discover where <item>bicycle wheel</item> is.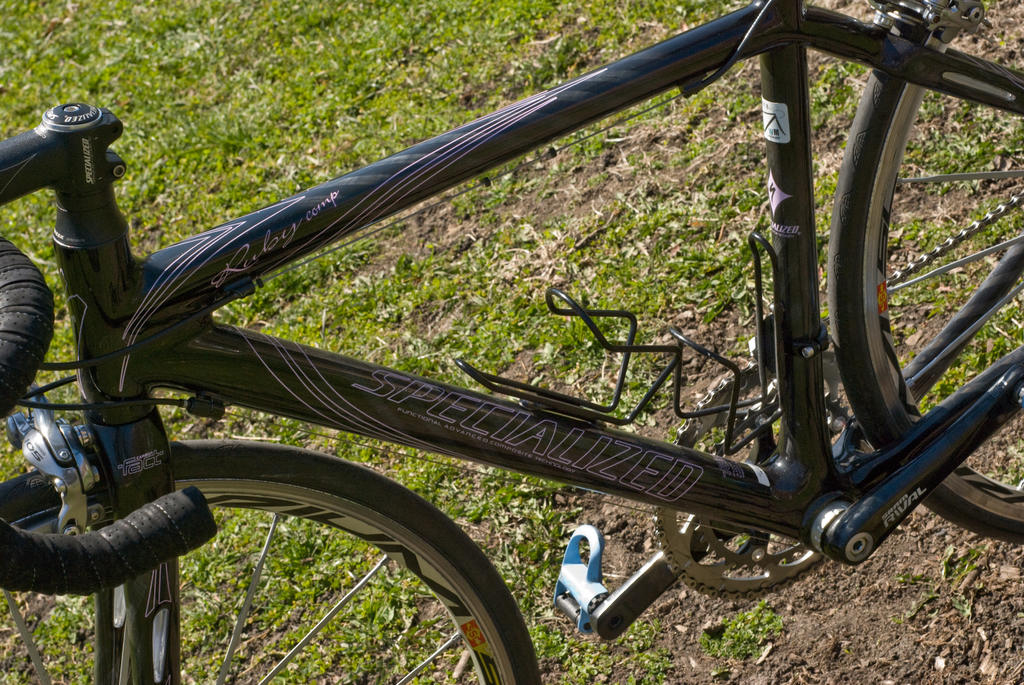
Discovered at left=824, top=0, right=1023, bottom=554.
